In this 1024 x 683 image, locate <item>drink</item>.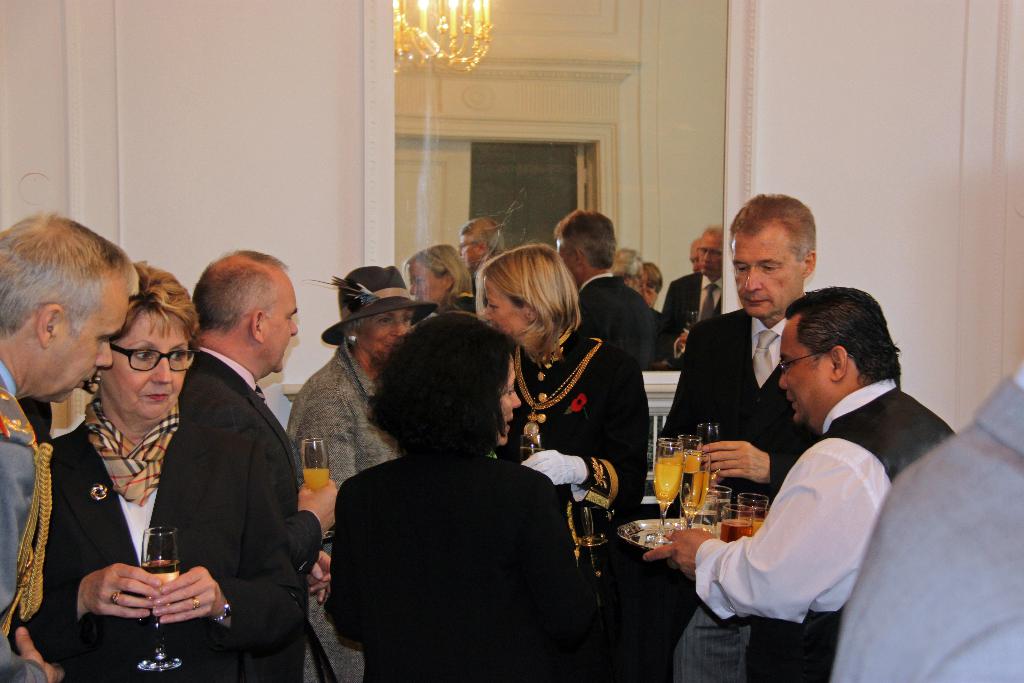
Bounding box: Rect(134, 527, 182, 674).
